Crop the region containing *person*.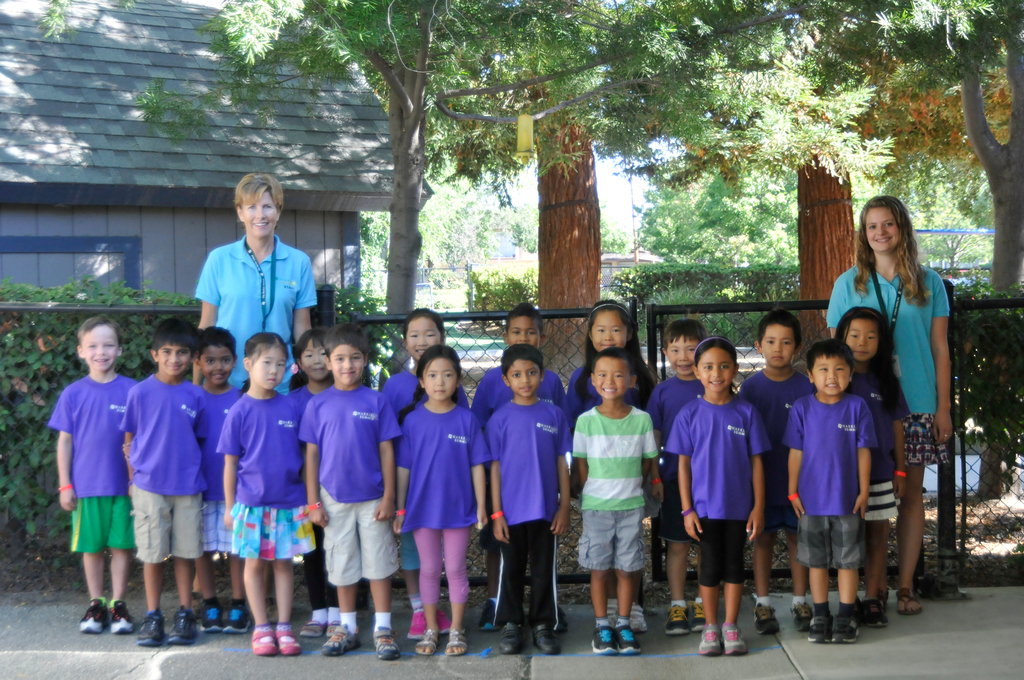
Crop region: <bbox>486, 310, 553, 487</bbox>.
